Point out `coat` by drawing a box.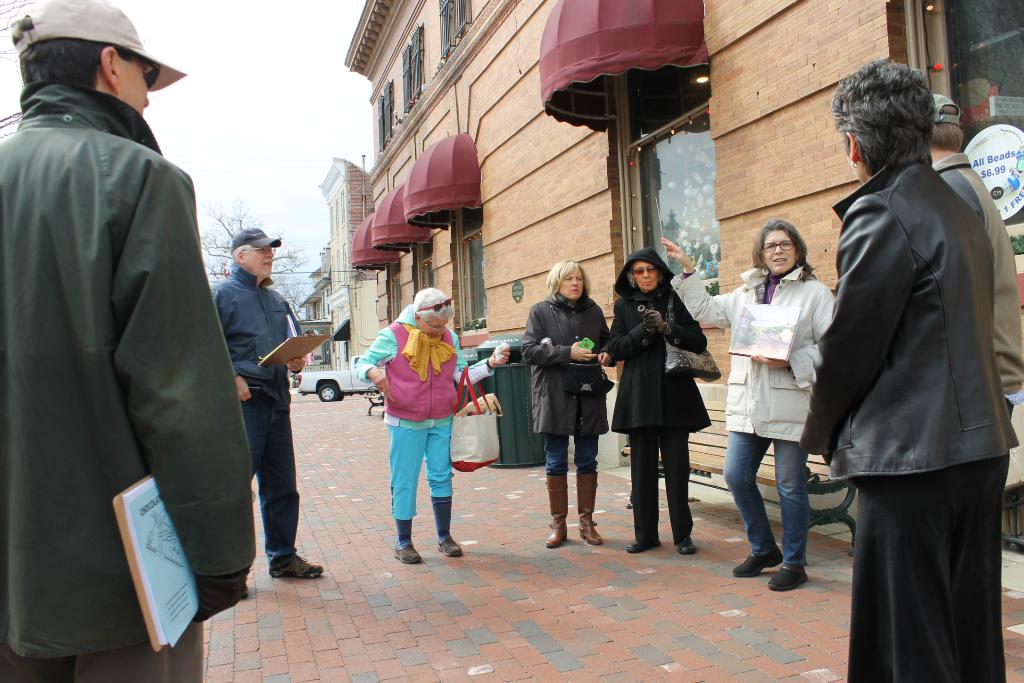
left=810, top=147, right=1014, bottom=496.
